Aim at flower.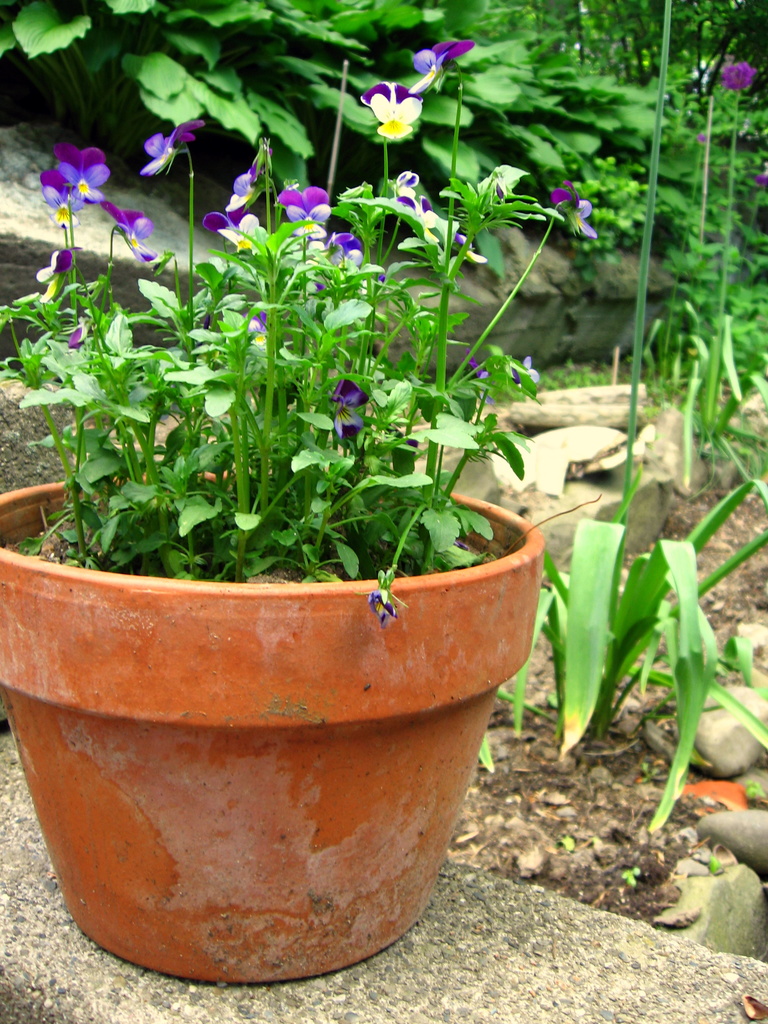
Aimed at 37,140,114,211.
